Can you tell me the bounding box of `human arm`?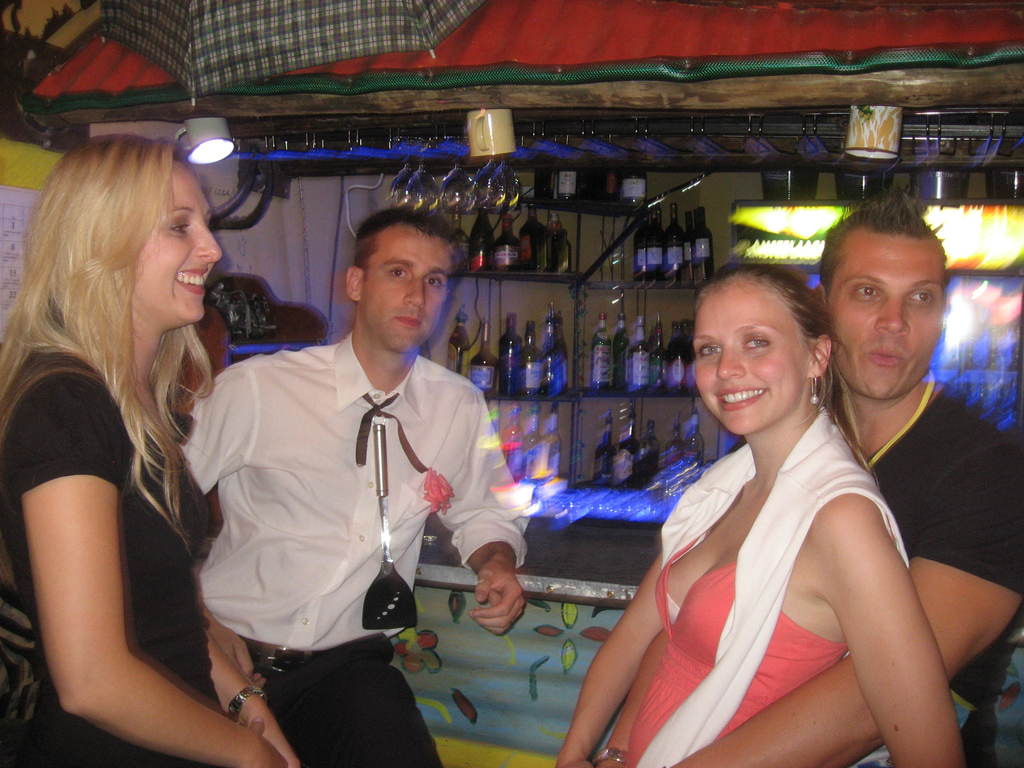
rect(591, 624, 666, 767).
